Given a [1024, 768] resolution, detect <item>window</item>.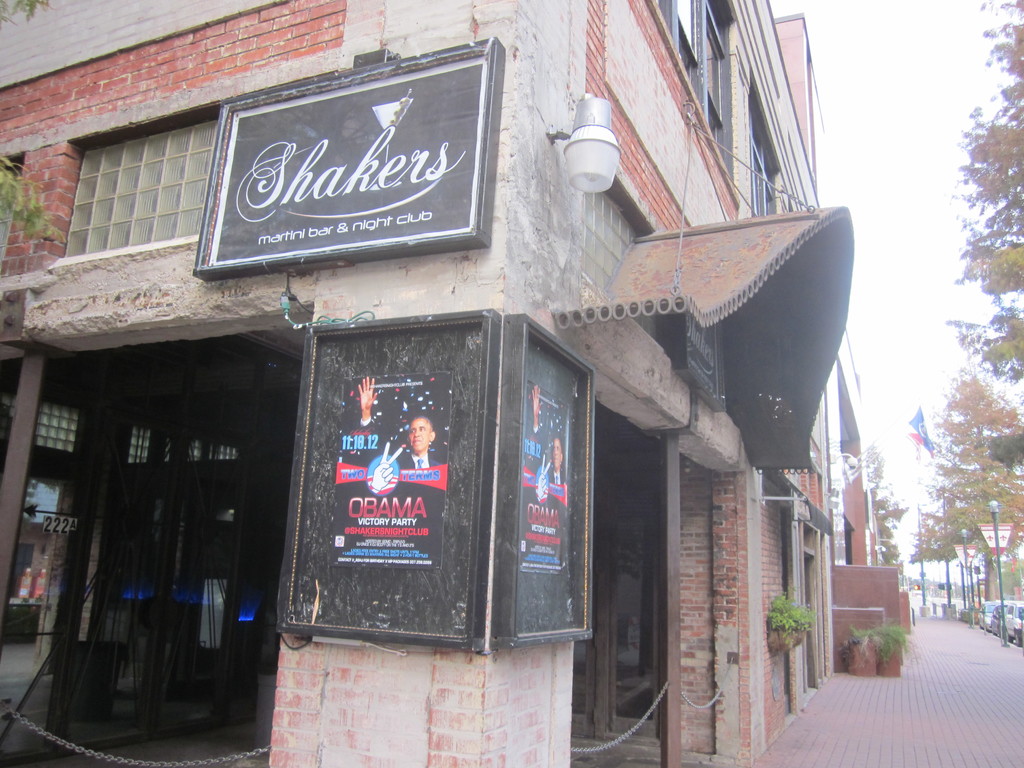
[x1=813, y1=385, x2=838, y2=490].
